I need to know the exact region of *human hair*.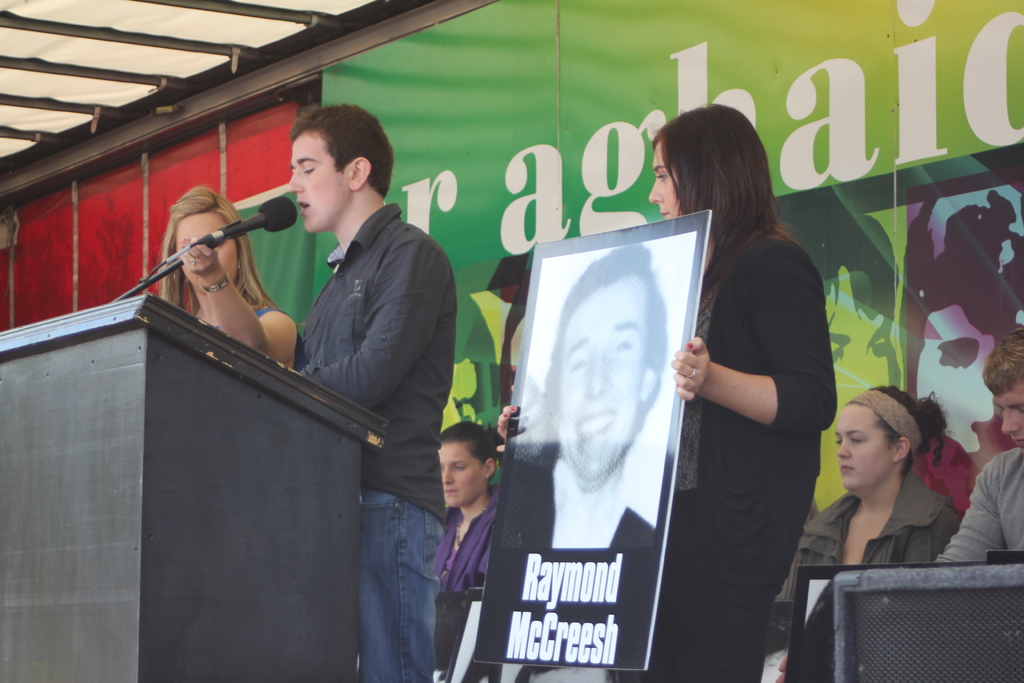
Region: {"left": 776, "top": 186, "right": 901, "bottom": 325}.
